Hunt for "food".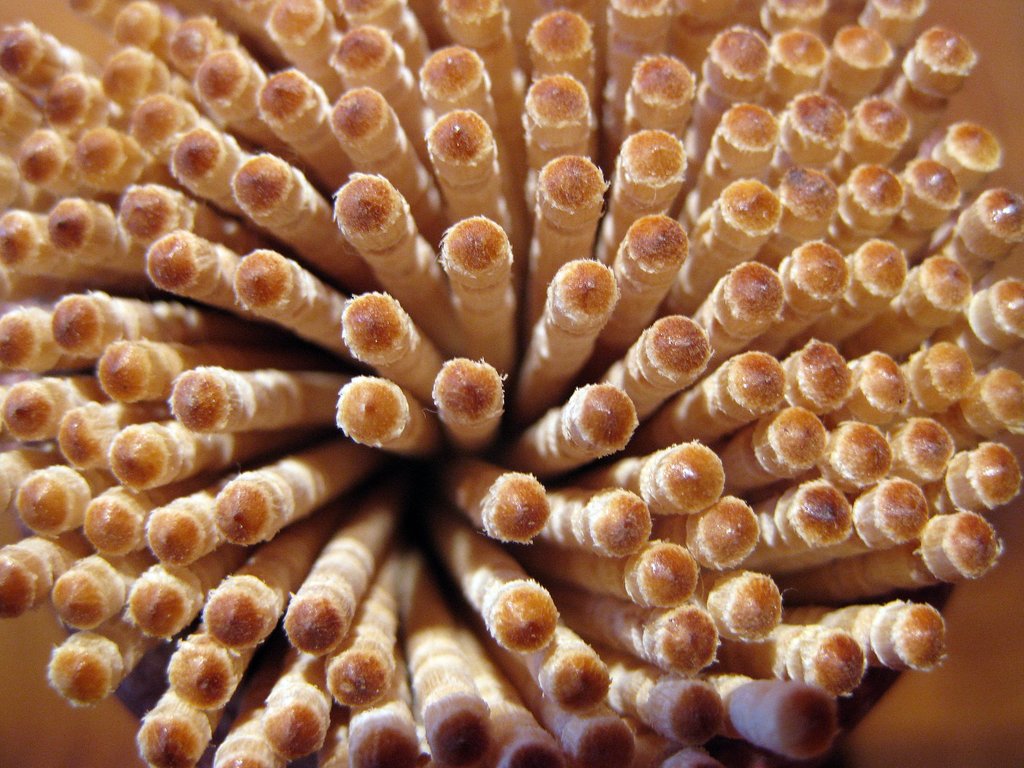
Hunted down at {"x1": 19, "y1": 33, "x2": 1004, "y2": 764}.
